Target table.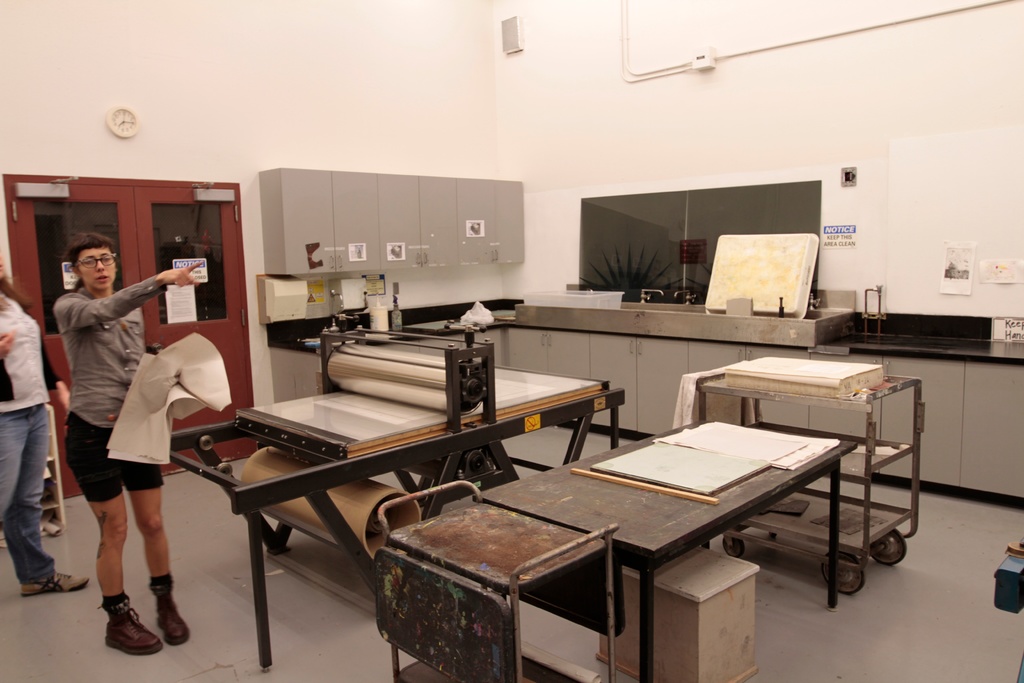
Target region: region(376, 478, 611, 682).
